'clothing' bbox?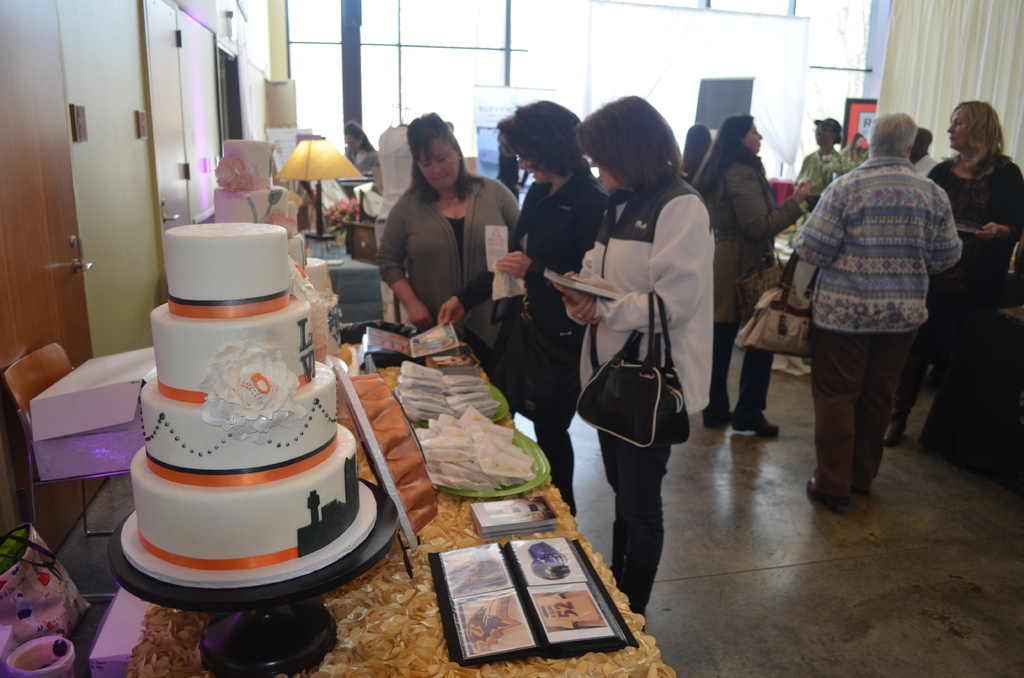
locate(372, 174, 541, 335)
